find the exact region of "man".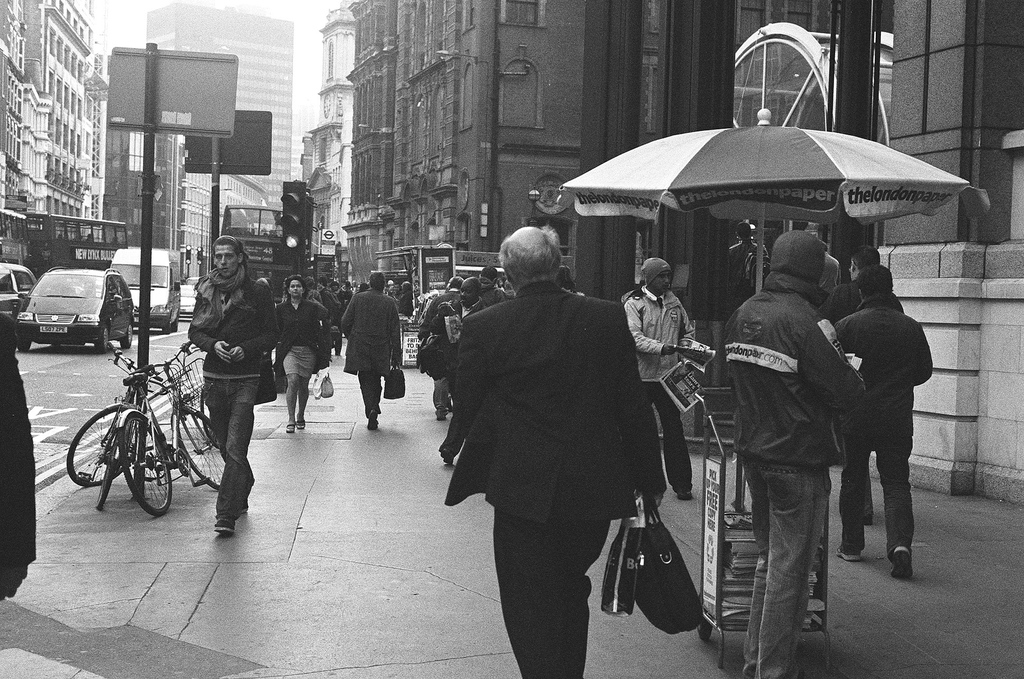
Exact region: (417, 275, 467, 408).
